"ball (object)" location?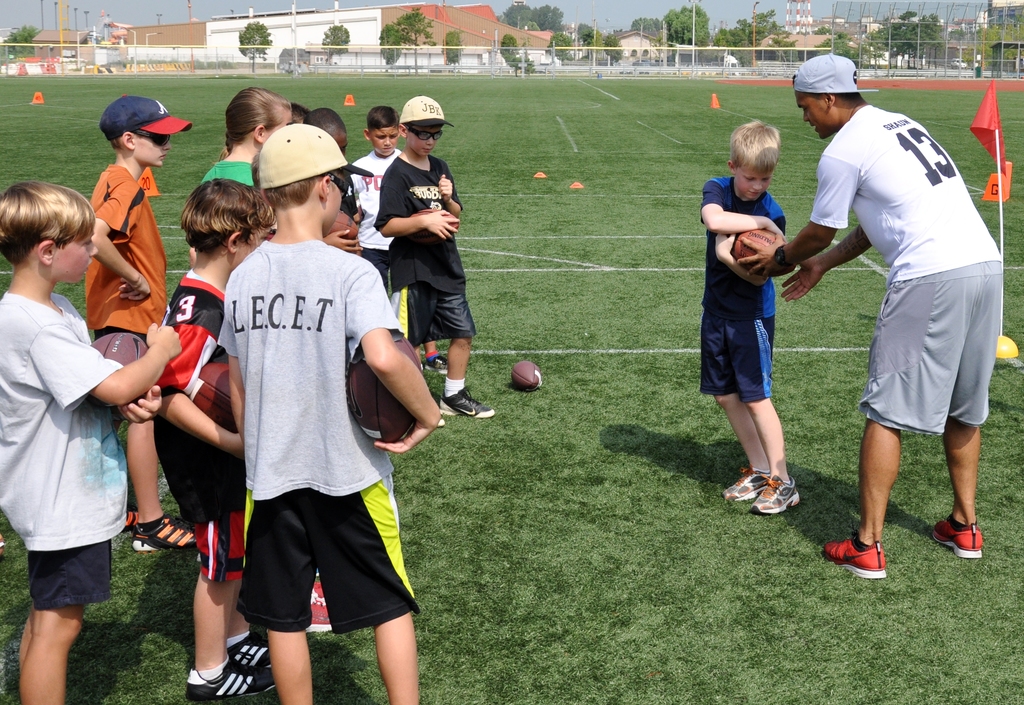
[x1=730, y1=230, x2=774, y2=276]
